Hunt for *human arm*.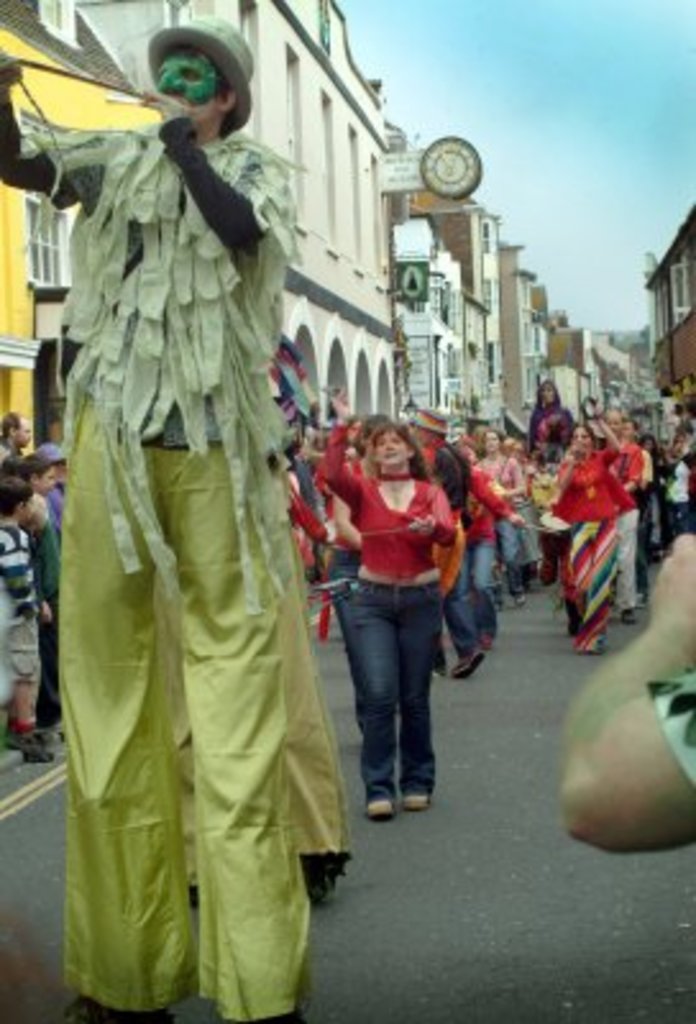
Hunted down at l=169, t=113, r=246, b=243.
